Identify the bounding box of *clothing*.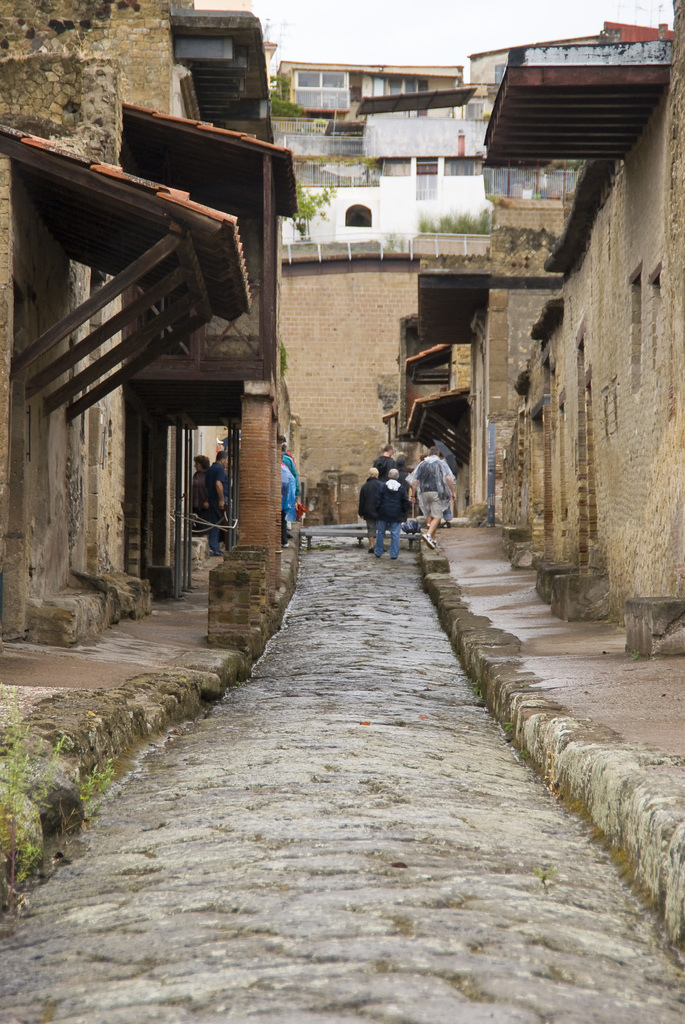
(193, 470, 221, 533).
